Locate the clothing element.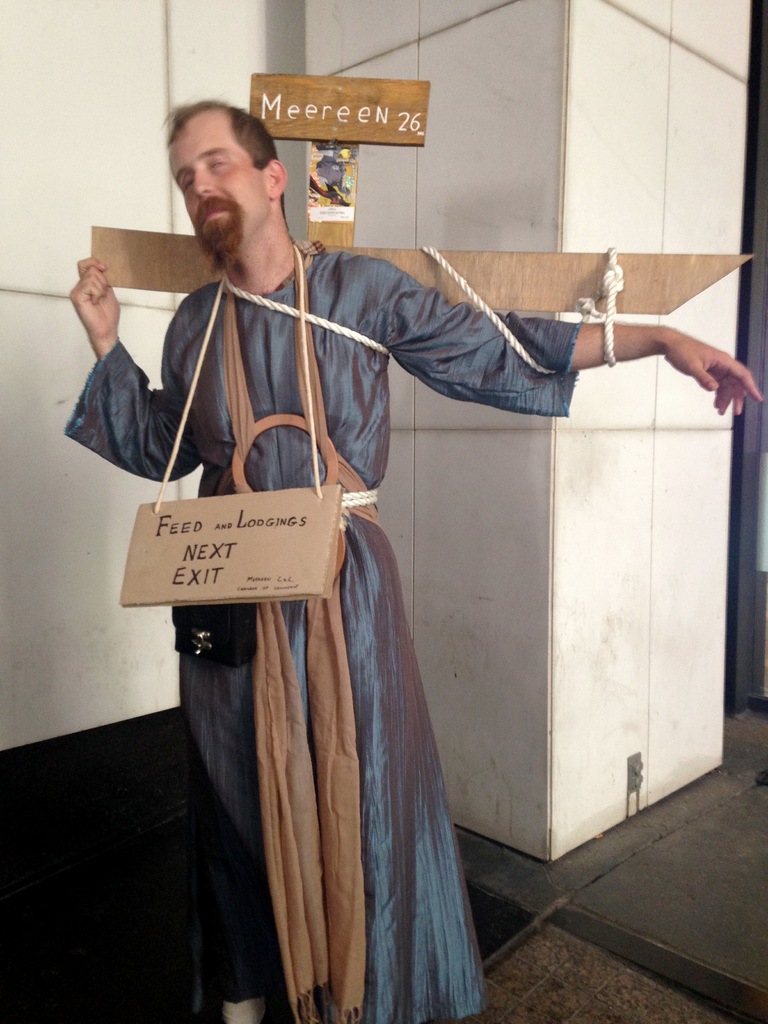
Element bbox: locate(161, 281, 523, 988).
